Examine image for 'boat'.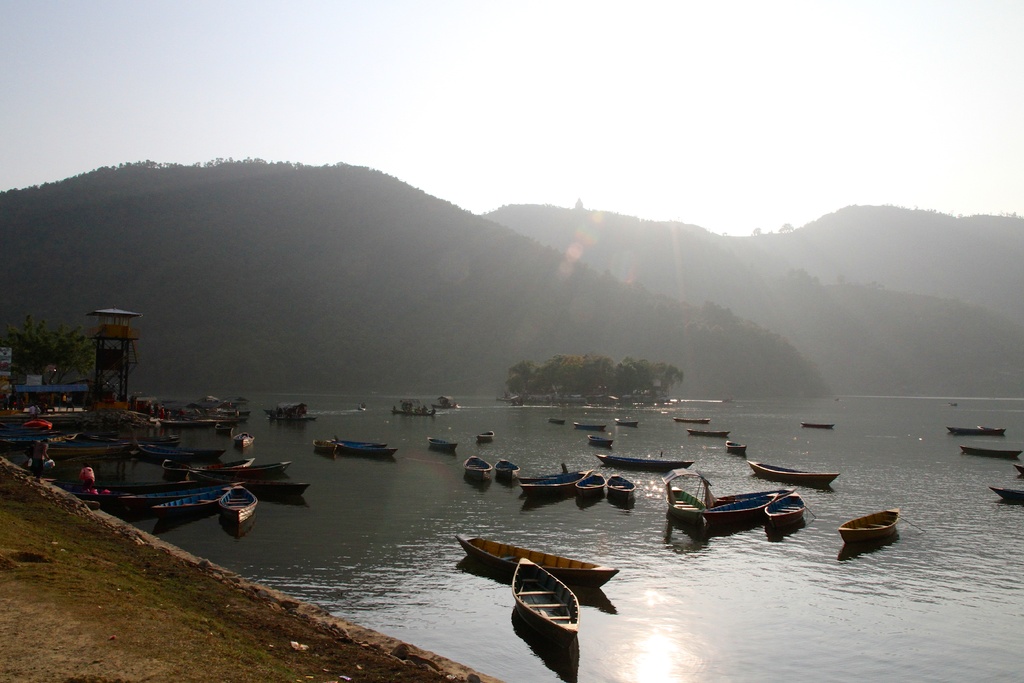
Examination result: bbox(218, 483, 261, 527).
